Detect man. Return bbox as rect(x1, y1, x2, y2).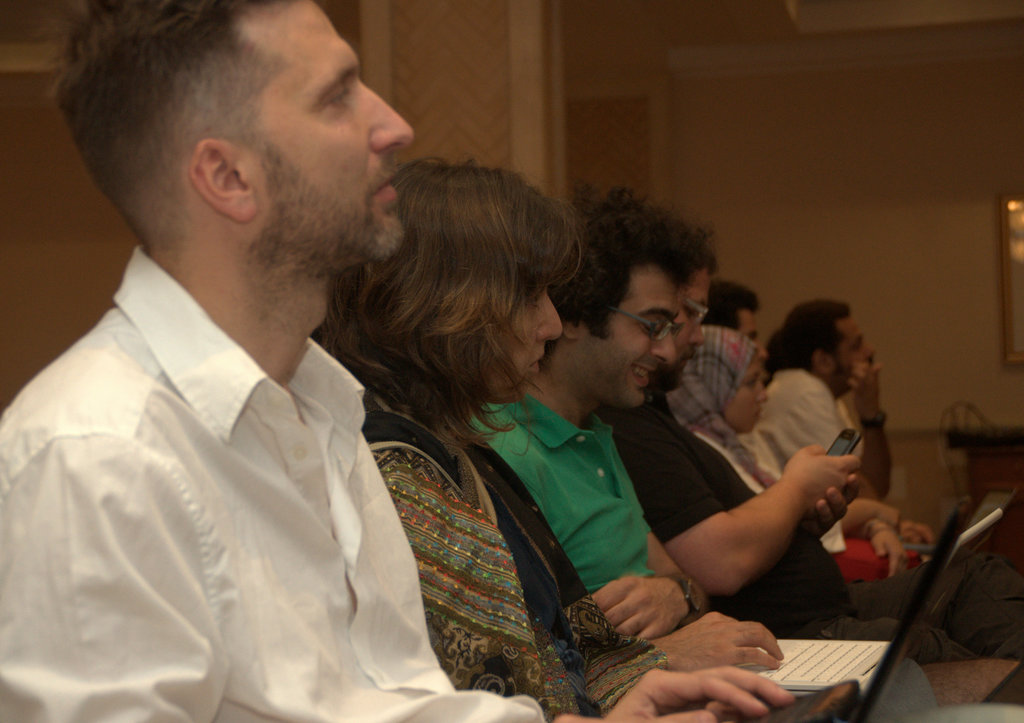
rect(598, 222, 1023, 659).
